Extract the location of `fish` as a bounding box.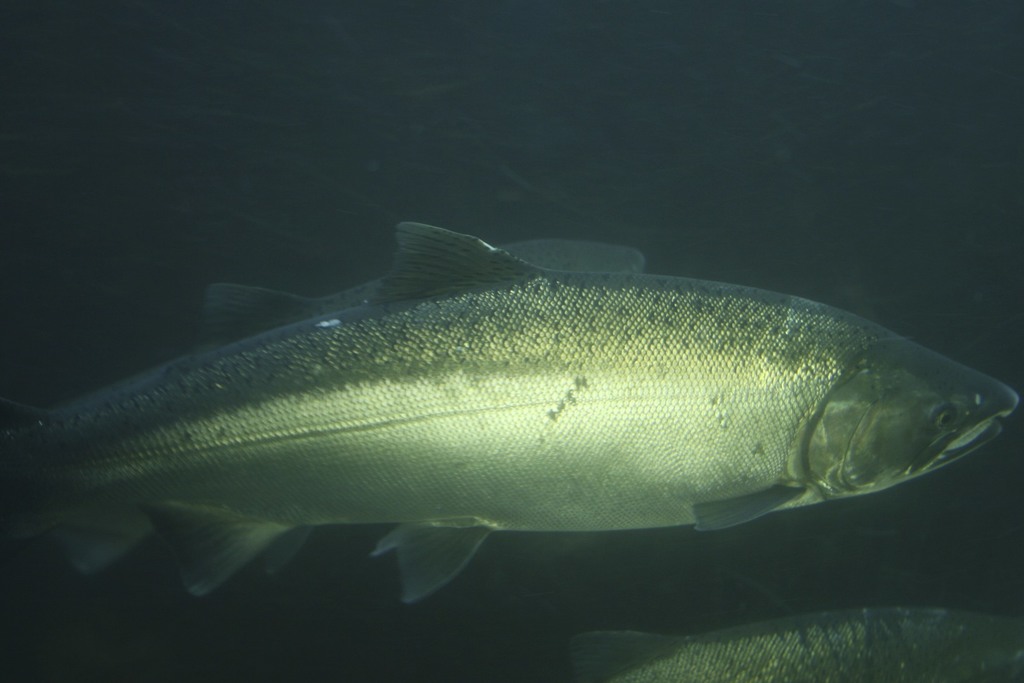
locate(572, 582, 1022, 682).
